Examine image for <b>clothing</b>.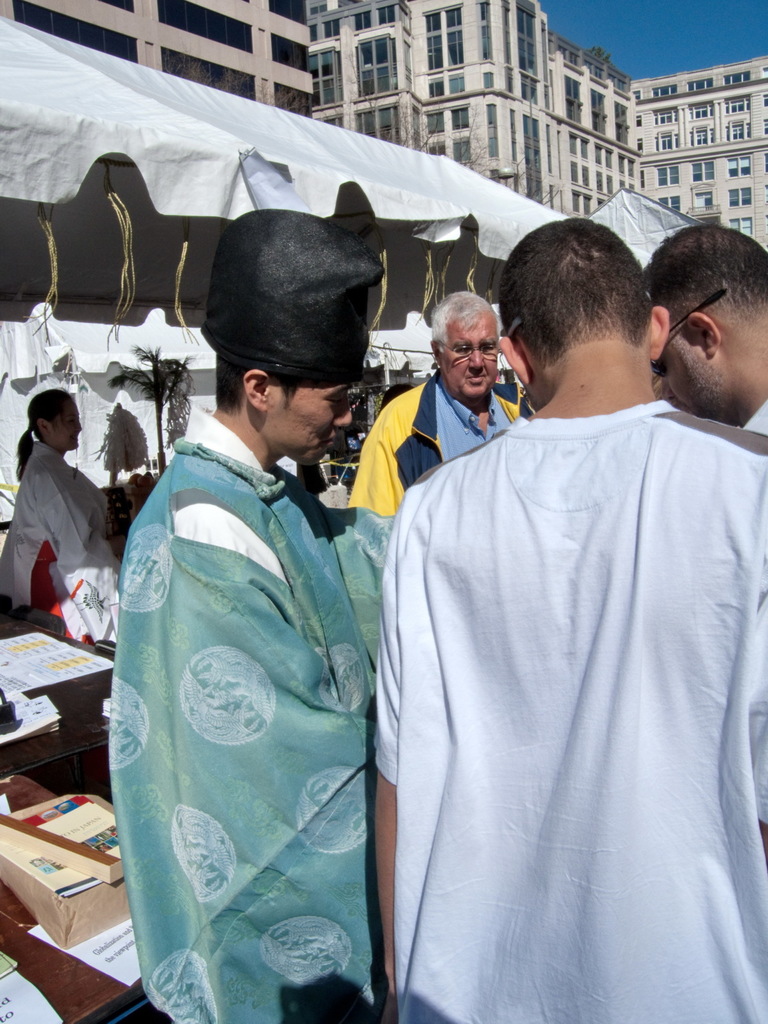
Examination result: <box>109,400,393,1023</box>.
